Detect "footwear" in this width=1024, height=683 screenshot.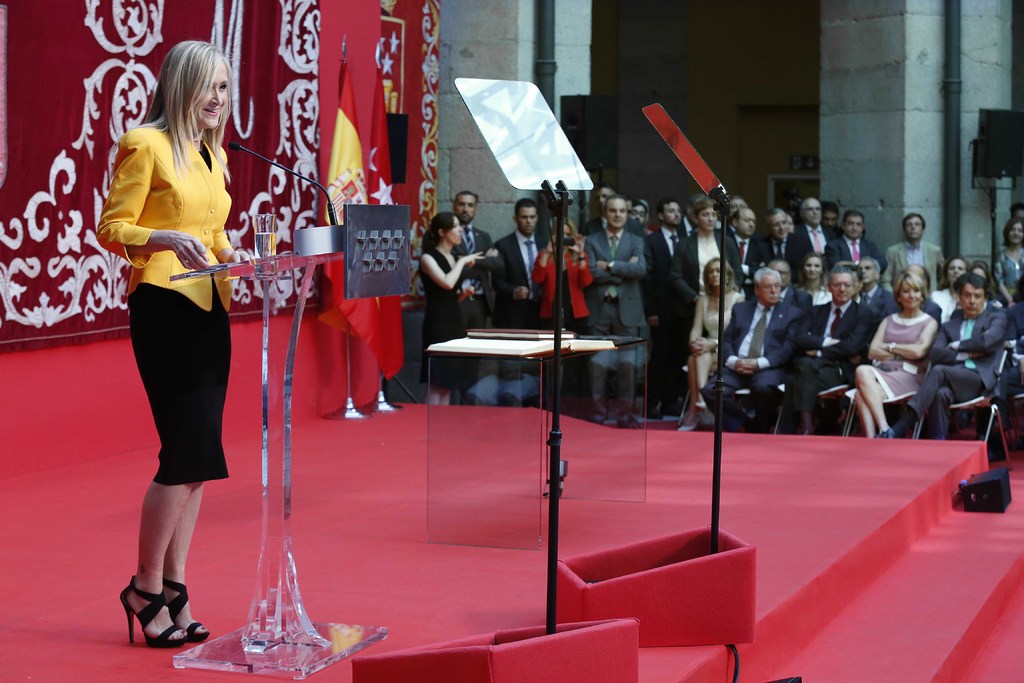
Detection: <region>114, 584, 190, 657</region>.
